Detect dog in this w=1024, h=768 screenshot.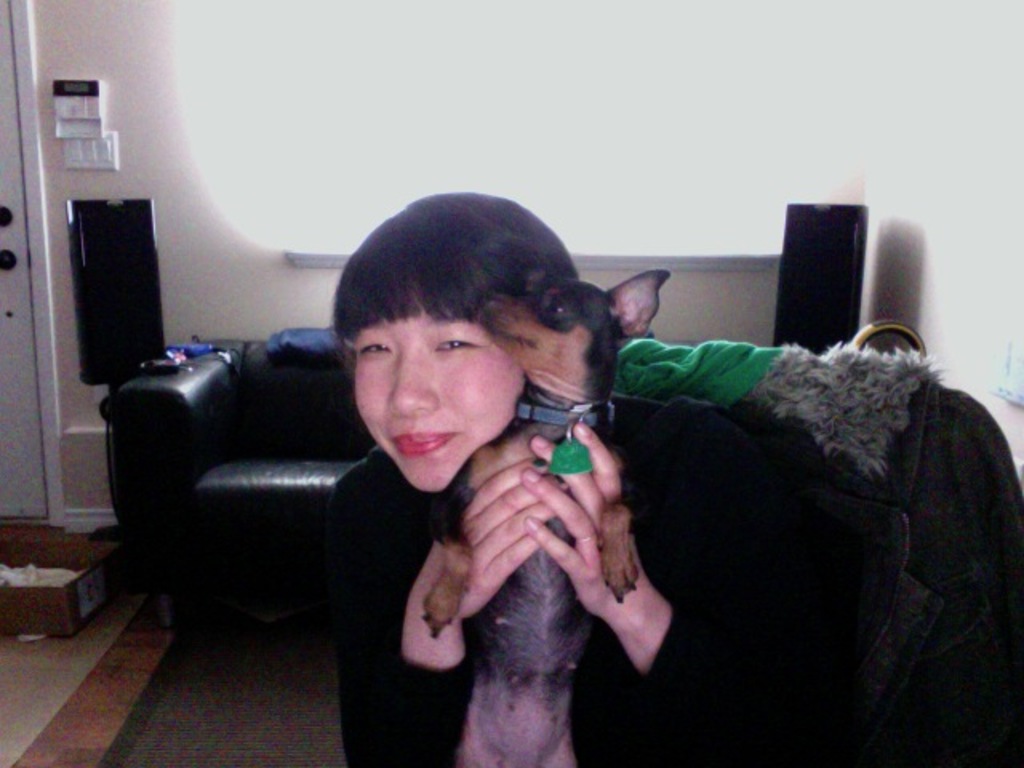
Detection: box(421, 267, 670, 766).
